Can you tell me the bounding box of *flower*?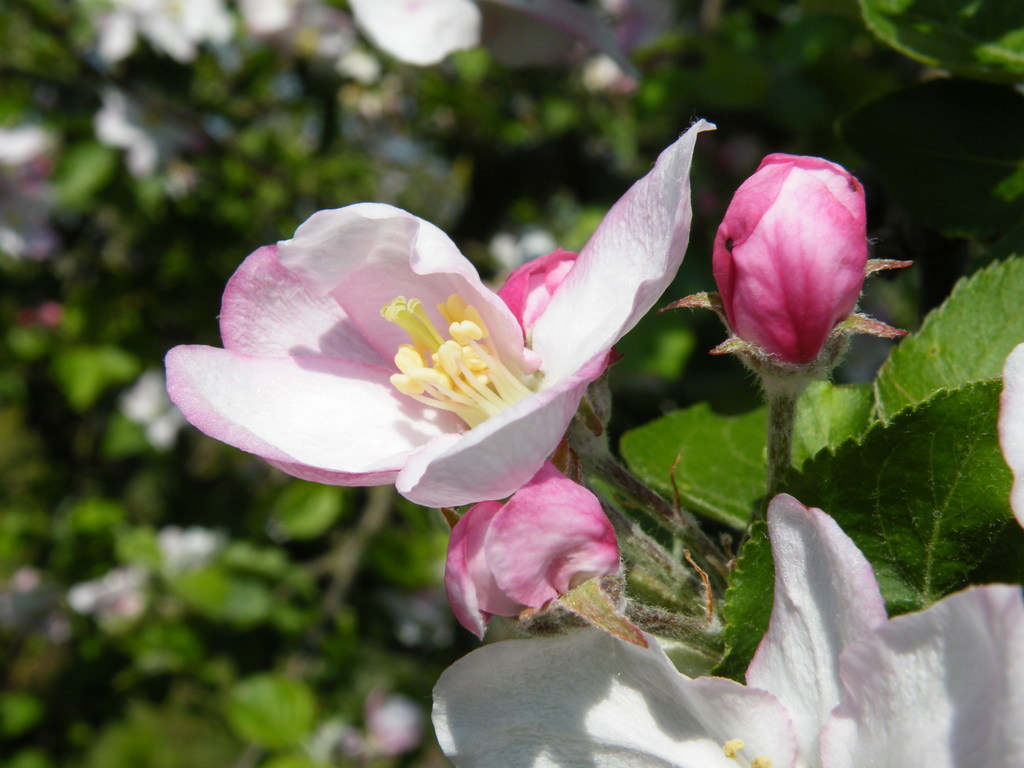
{"x1": 657, "y1": 152, "x2": 913, "y2": 398}.
